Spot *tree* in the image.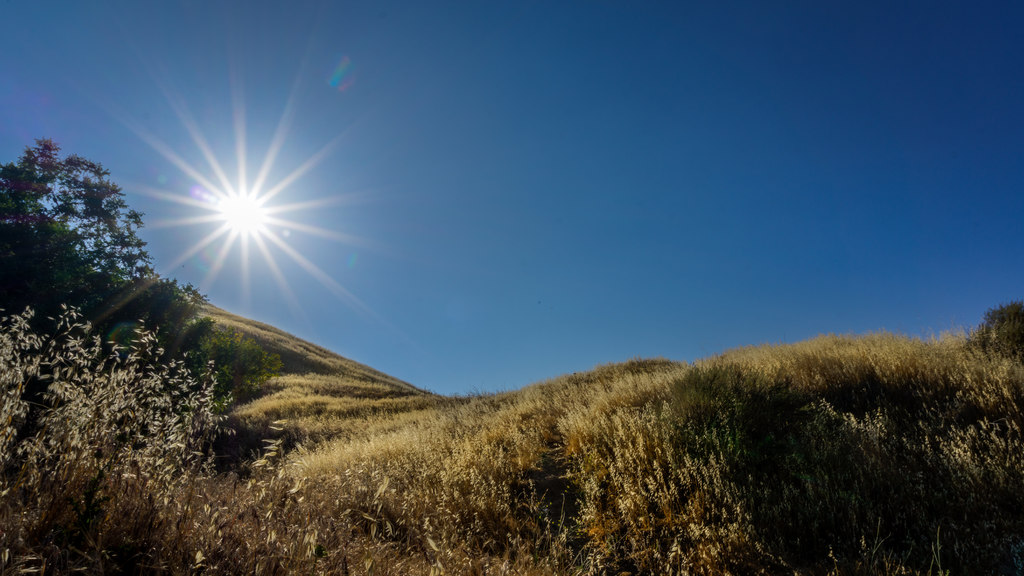
*tree* found at (21,116,160,349).
